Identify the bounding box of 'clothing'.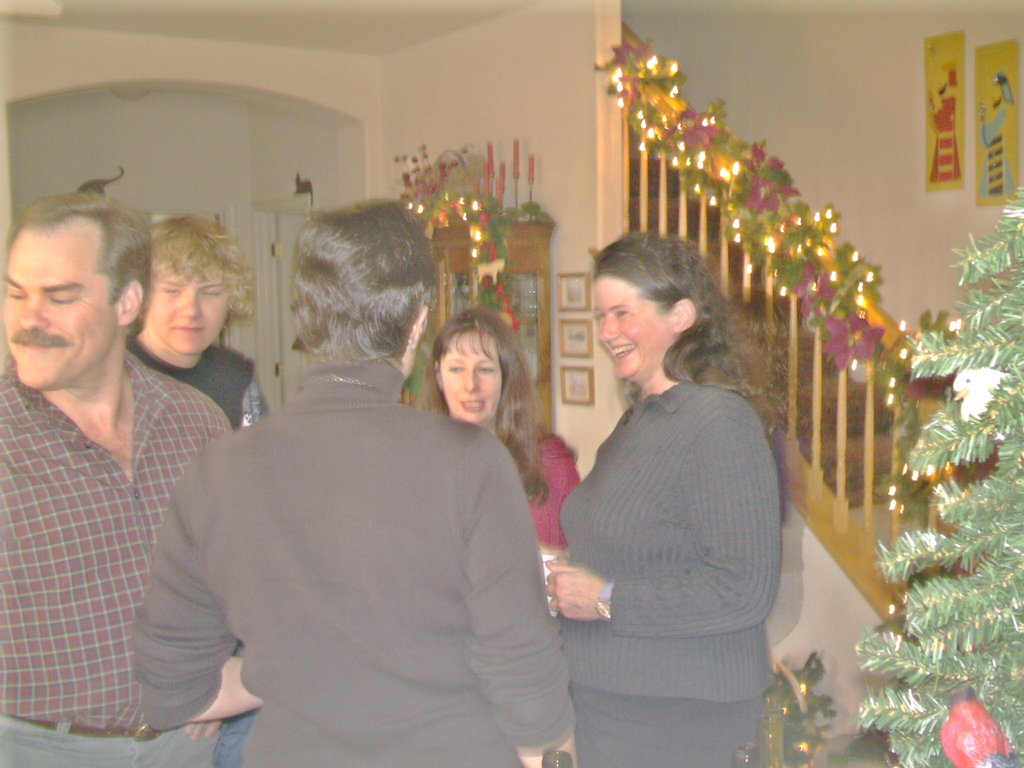
116/326/266/760.
